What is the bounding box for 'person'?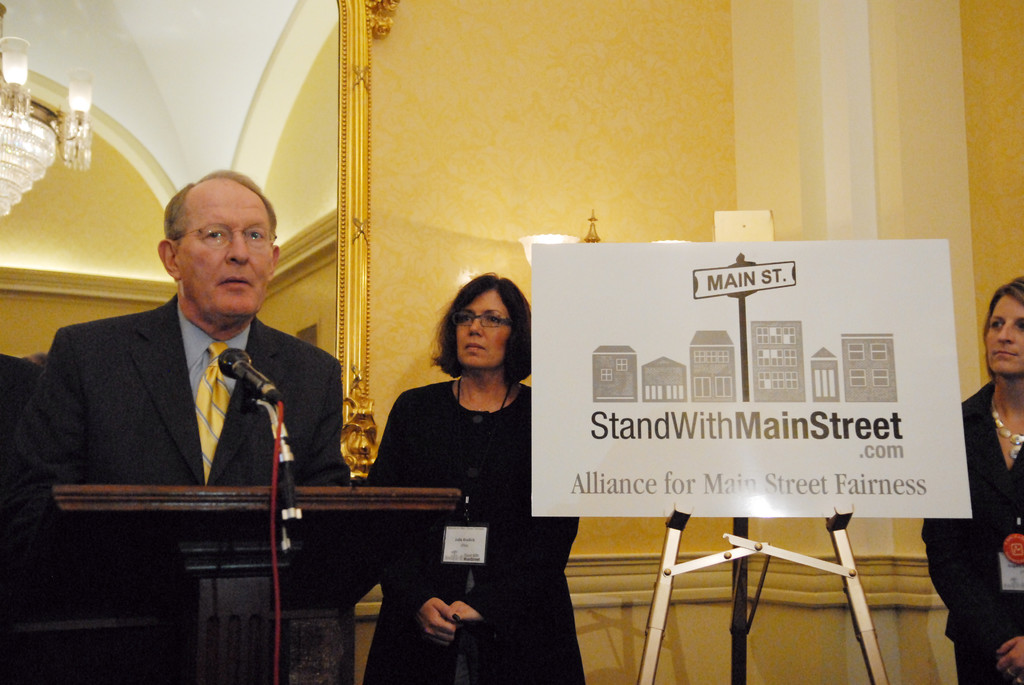
crop(41, 173, 339, 613).
